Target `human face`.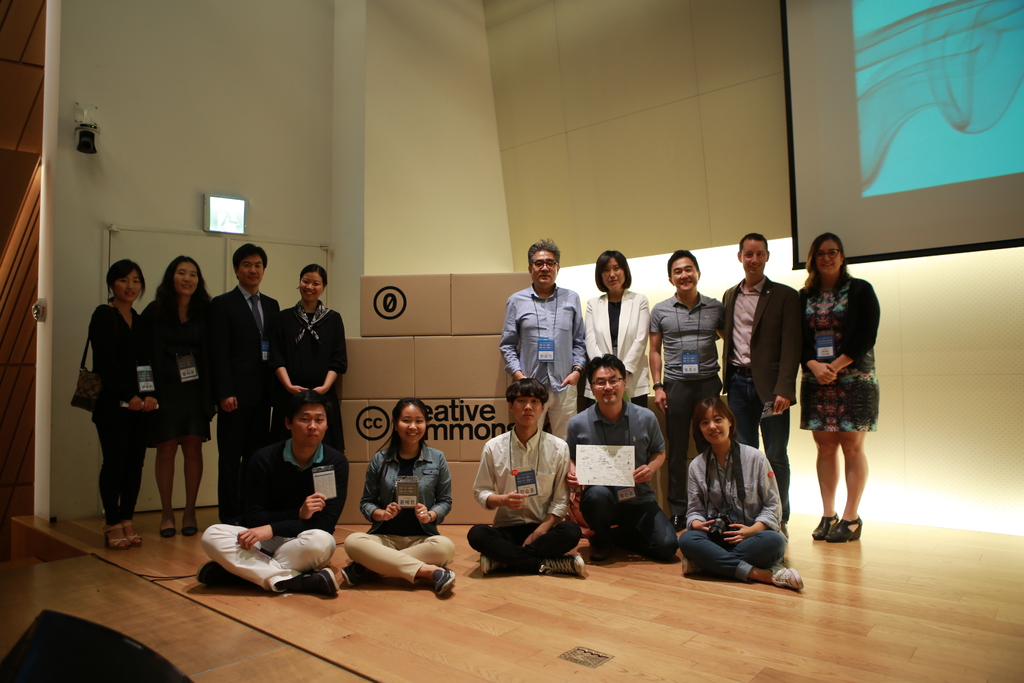
Target region: [left=298, top=268, right=325, bottom=306].
